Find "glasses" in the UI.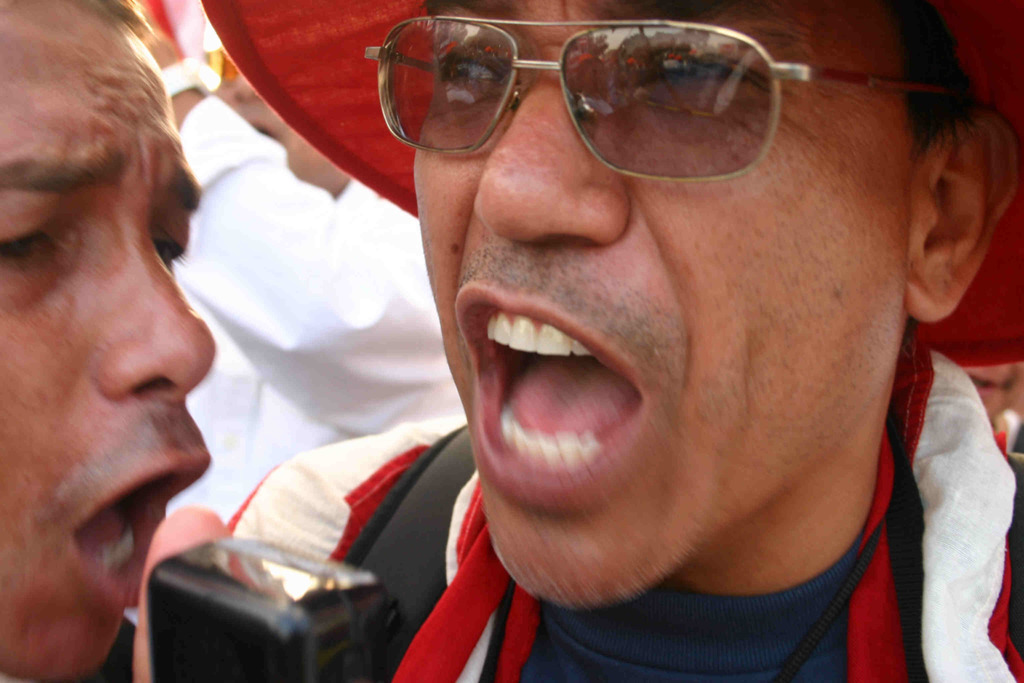
UI element at BBox(360, 13, 974, 187).
